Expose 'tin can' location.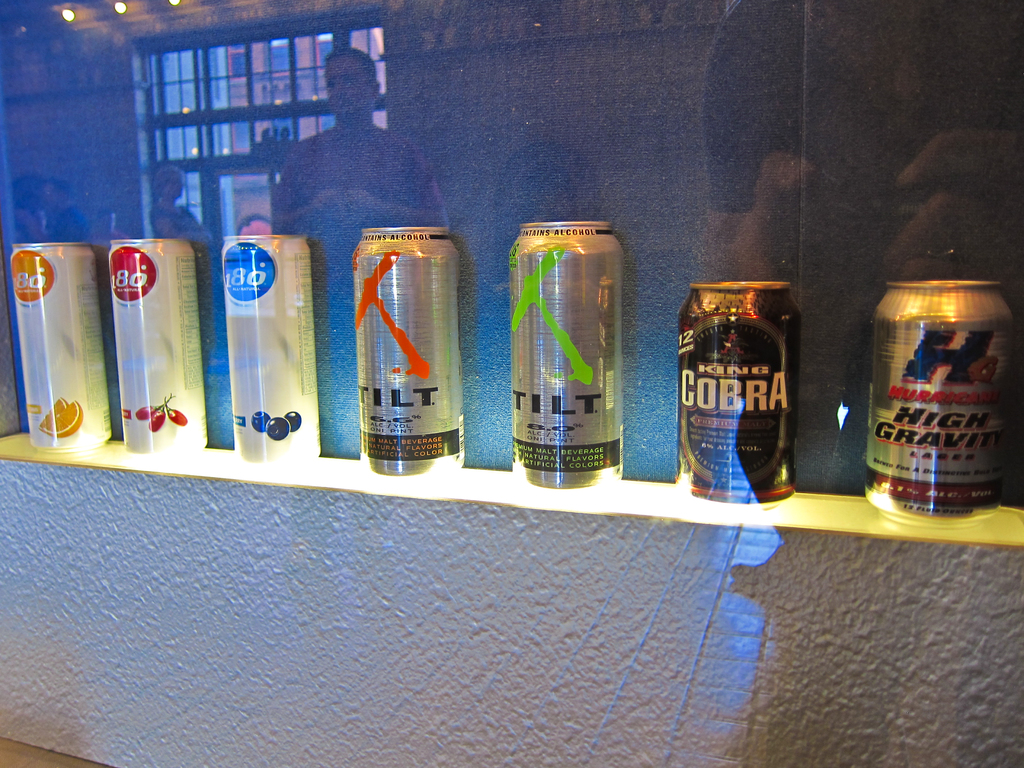
Exposed at box=[4, 241, 118, 451].
